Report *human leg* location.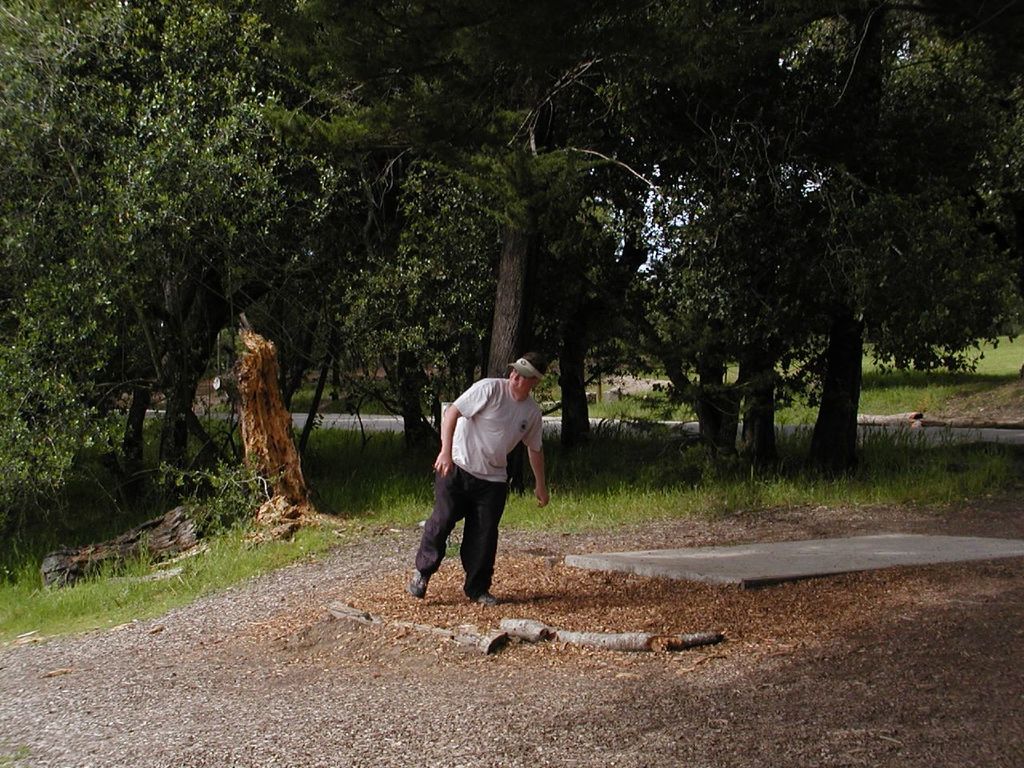
Report: box(469, 472, 503, 606).
